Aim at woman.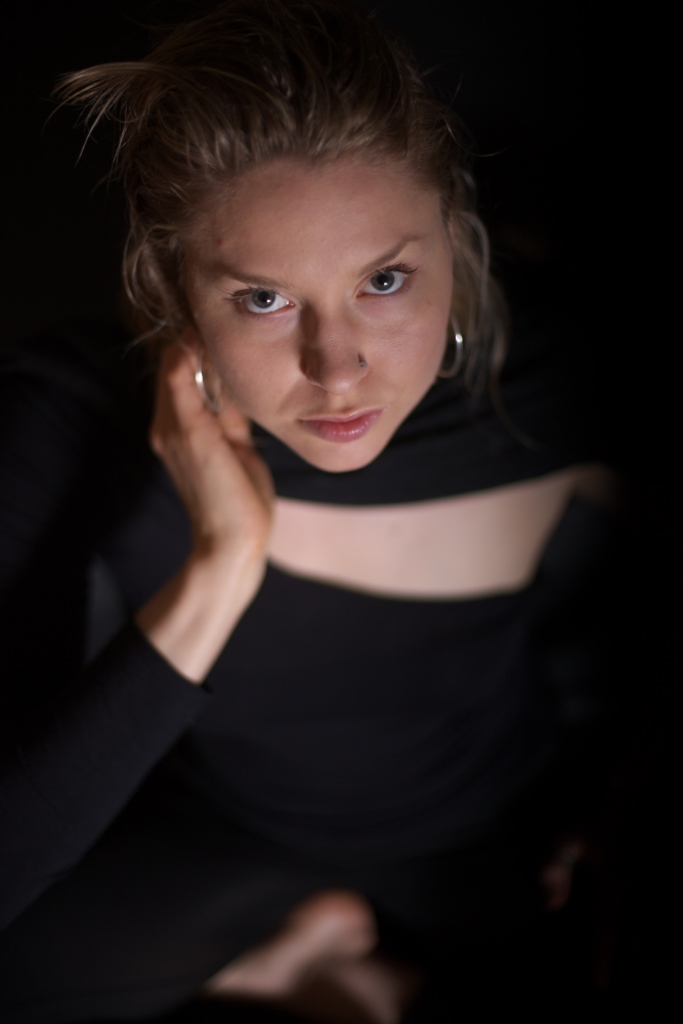
Aimed at x1=35, y1=0, x2=598, y2=992.
